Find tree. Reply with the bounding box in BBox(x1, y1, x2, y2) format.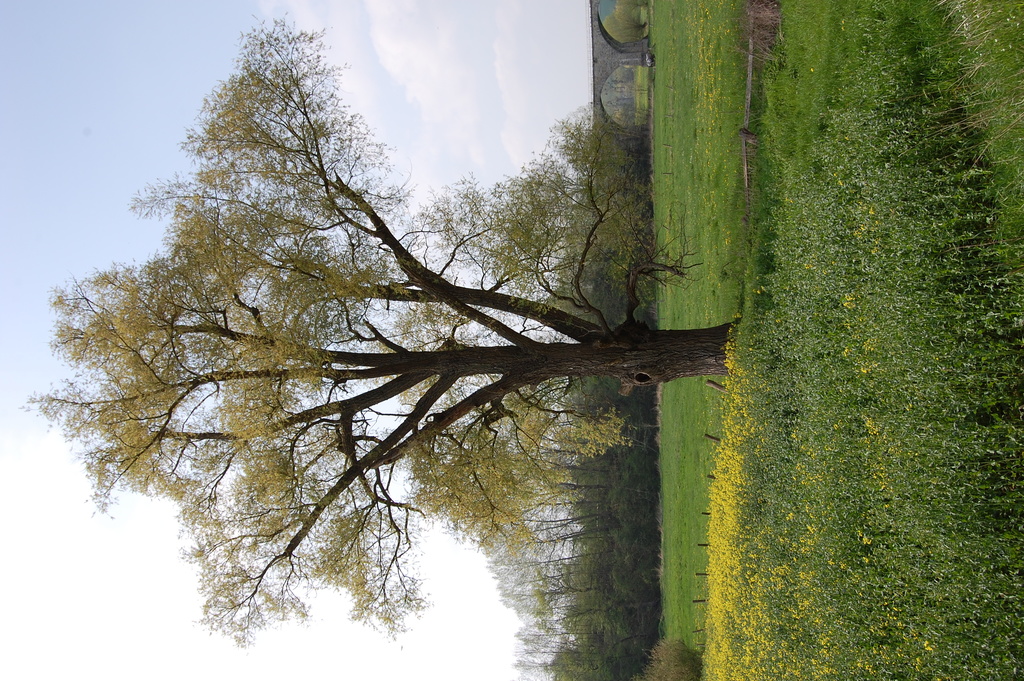
BBox(496, 571, 671, 603).
